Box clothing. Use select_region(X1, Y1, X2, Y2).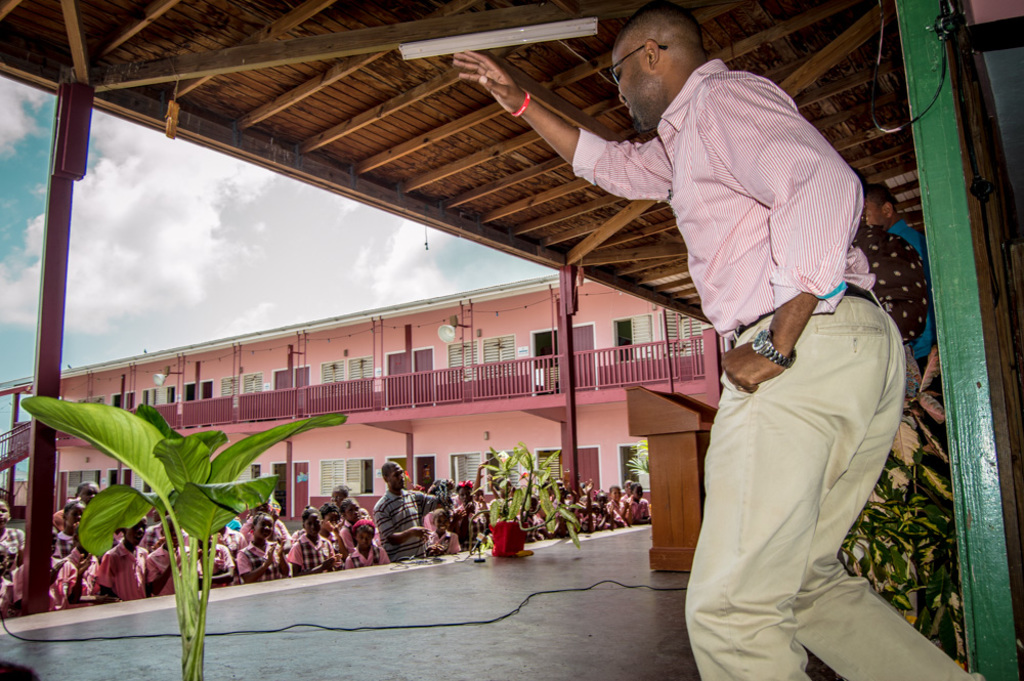
select_region(373, 488, 441, 561).
